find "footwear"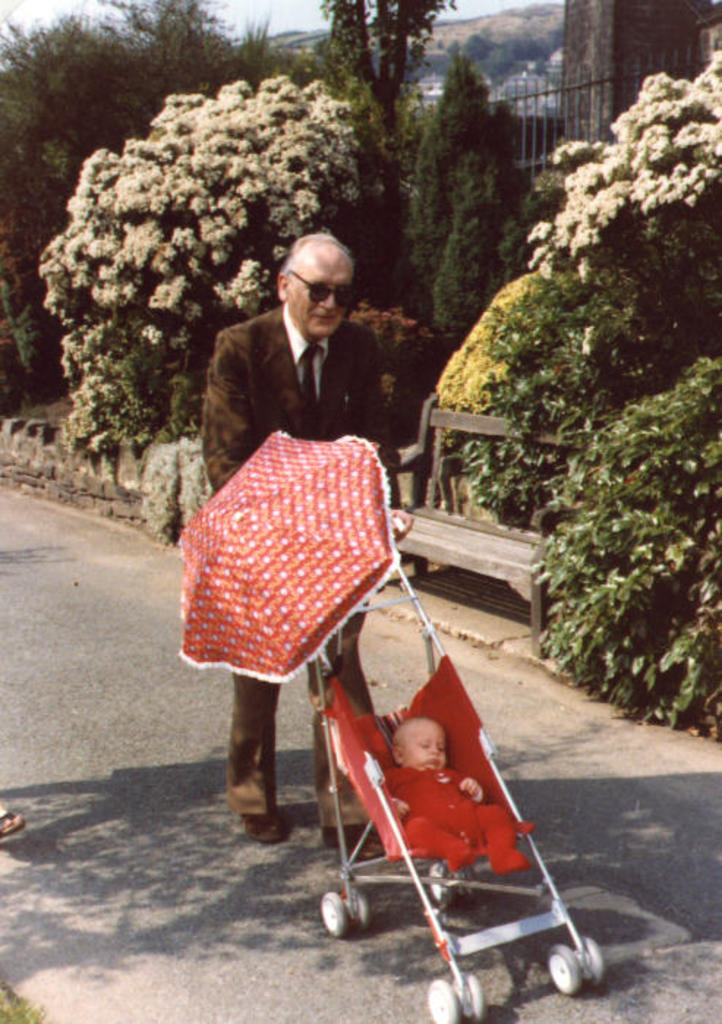
0, 803, 35, 844
